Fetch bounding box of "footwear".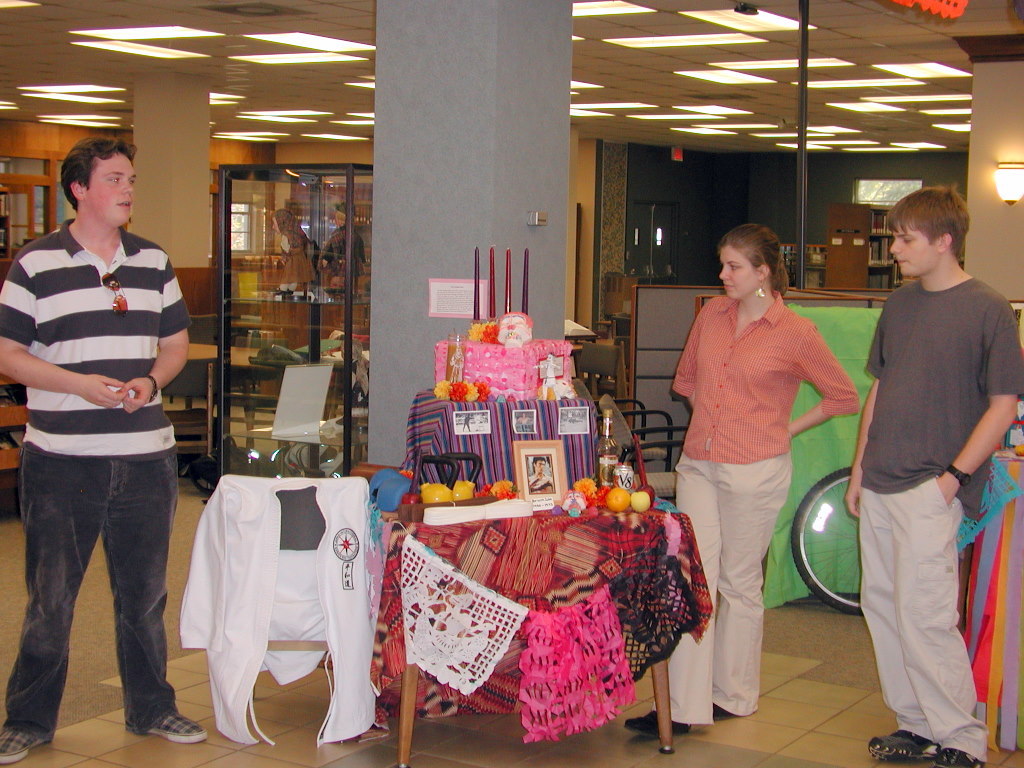
Bbox: region(0, 721, 54, 765).
